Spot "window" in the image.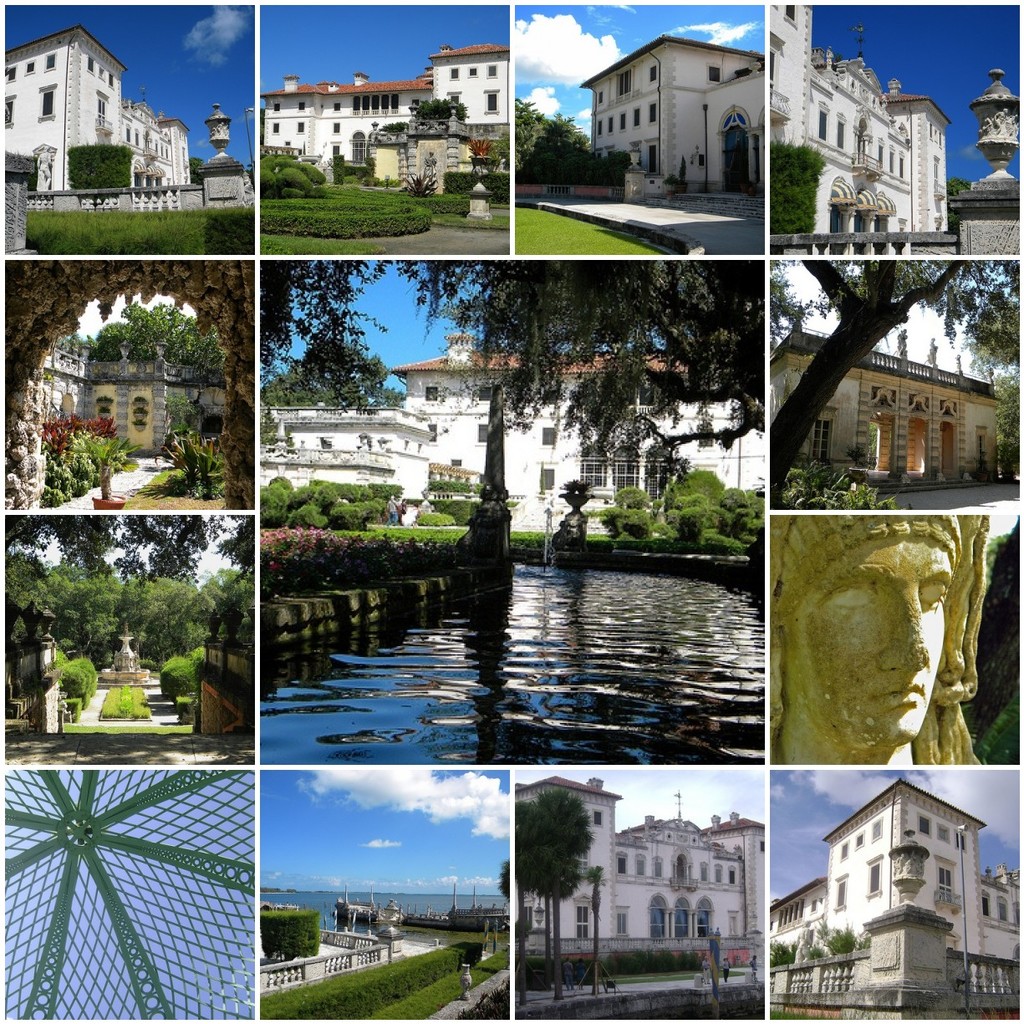
"window" found at detection(917, 813, 929, 836).
